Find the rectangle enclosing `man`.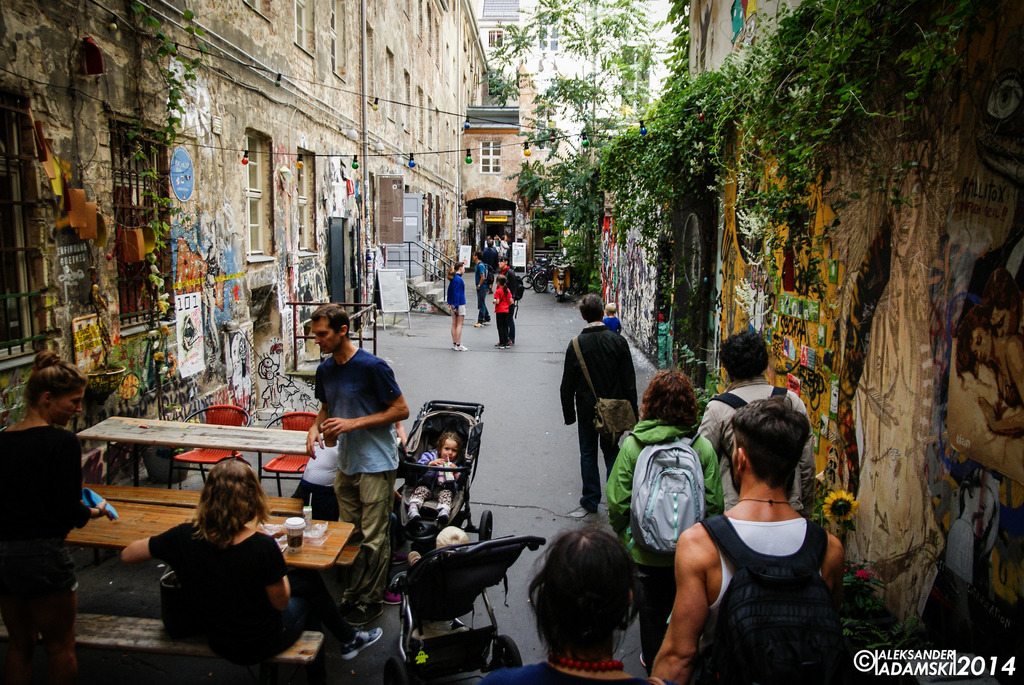
(290,312,401,574).
